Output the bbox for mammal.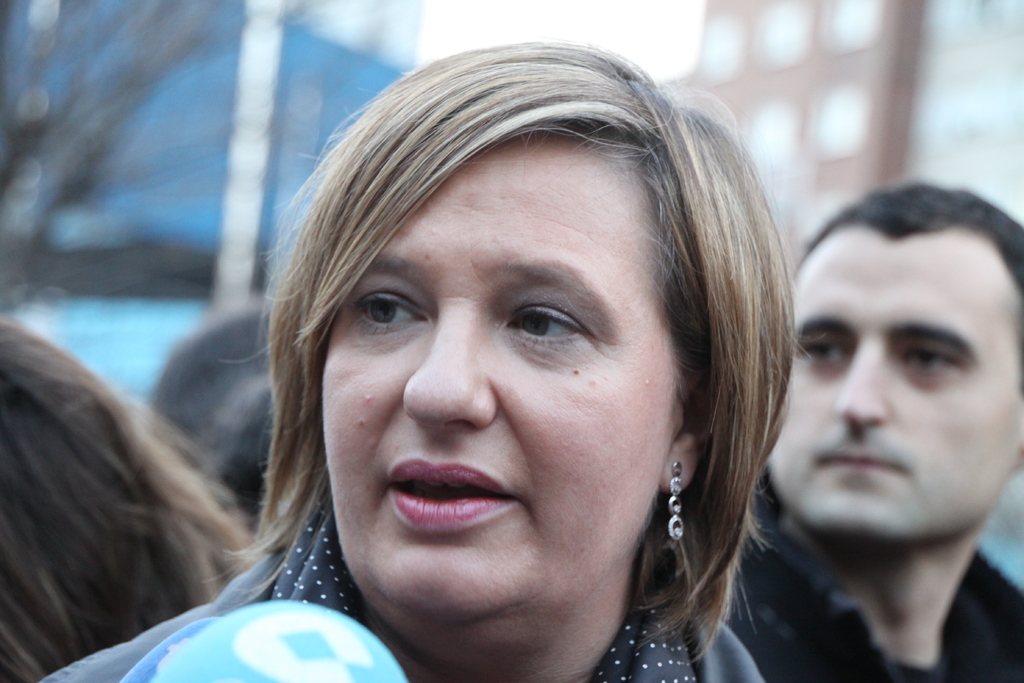
x1=0, y1=310, x2=257, y2=682.
